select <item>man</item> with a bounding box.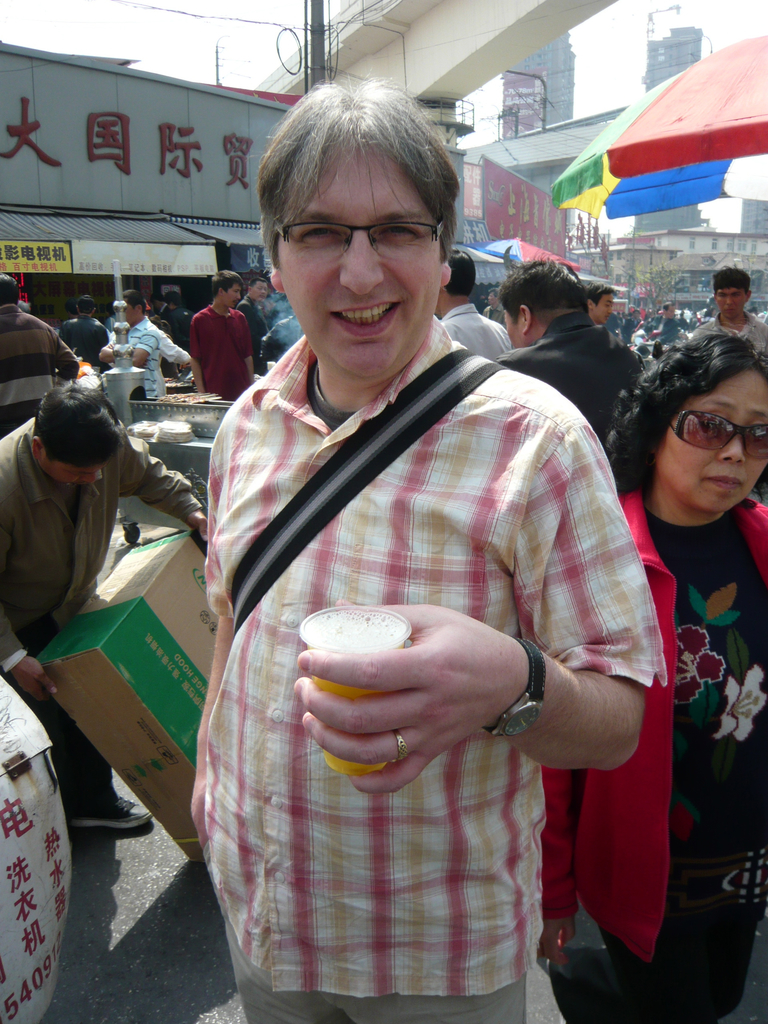
[190, 269, 256, 405].
